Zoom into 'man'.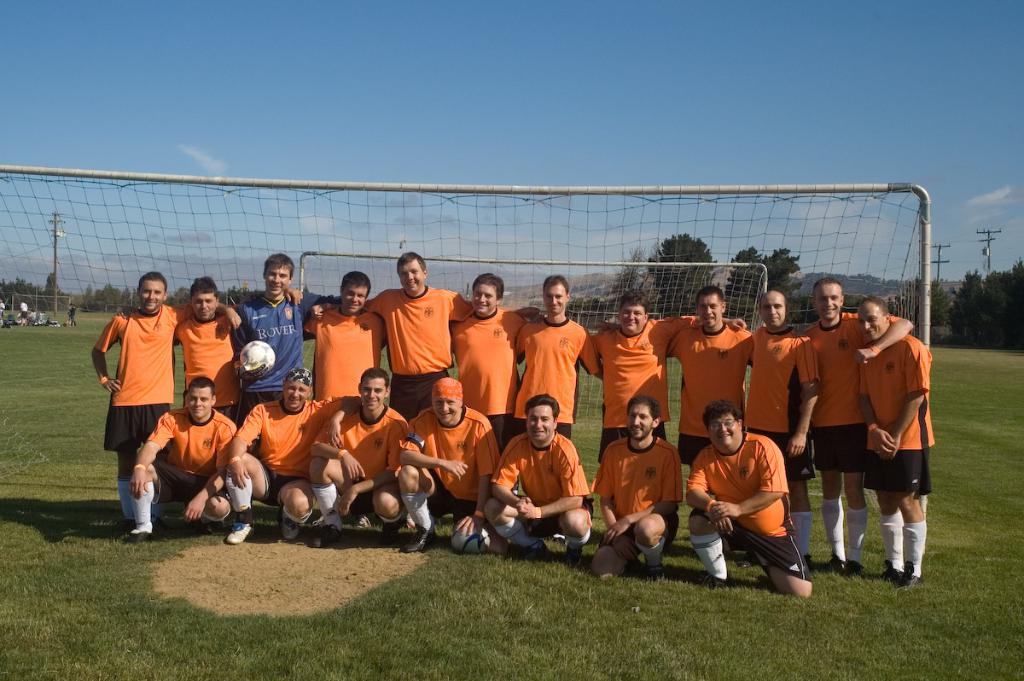
Zoom target: [left=588, top=290, right=746, bottom=458].
